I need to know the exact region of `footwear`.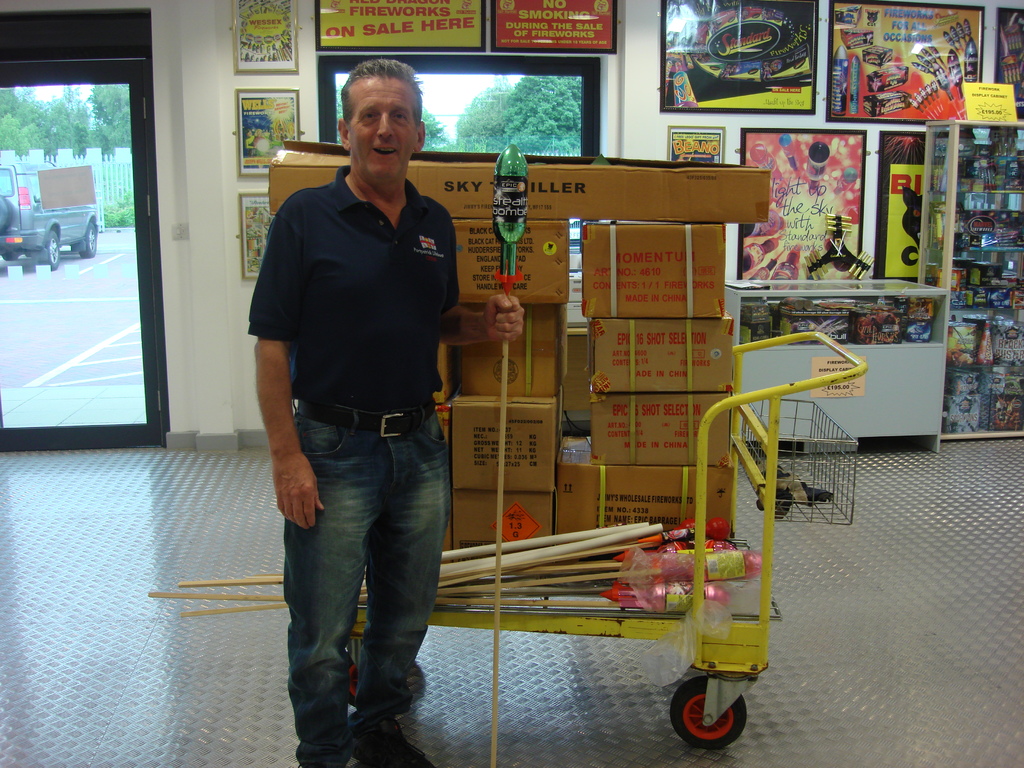
Region: (x1=349, y1=721, x2=436, y2=767).
